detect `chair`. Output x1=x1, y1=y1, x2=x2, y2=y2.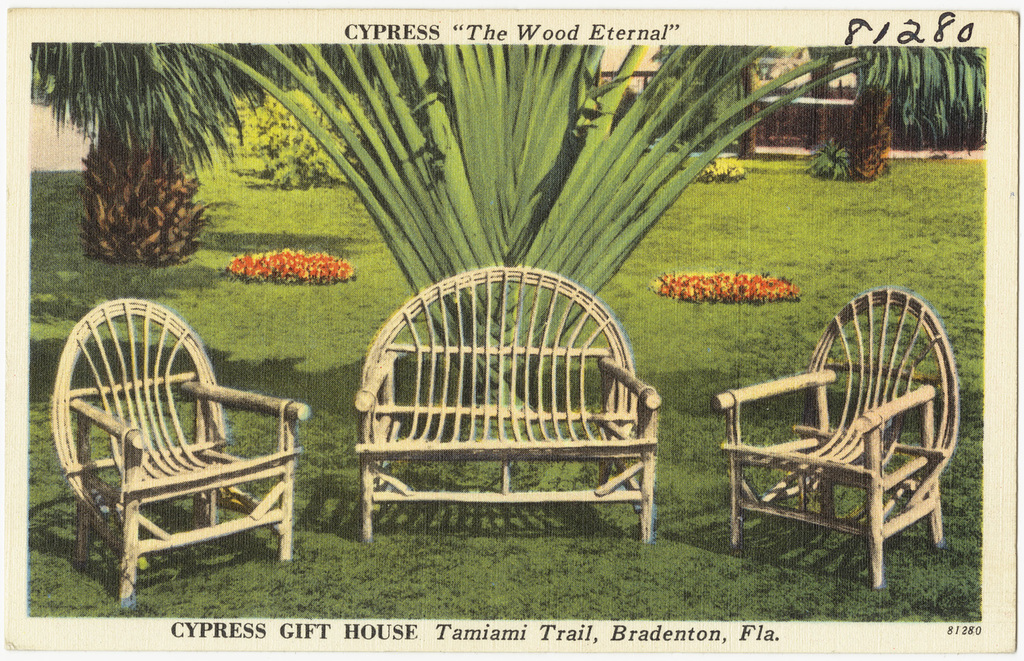
x1=54, y1=283, x2=309, y2=588.
